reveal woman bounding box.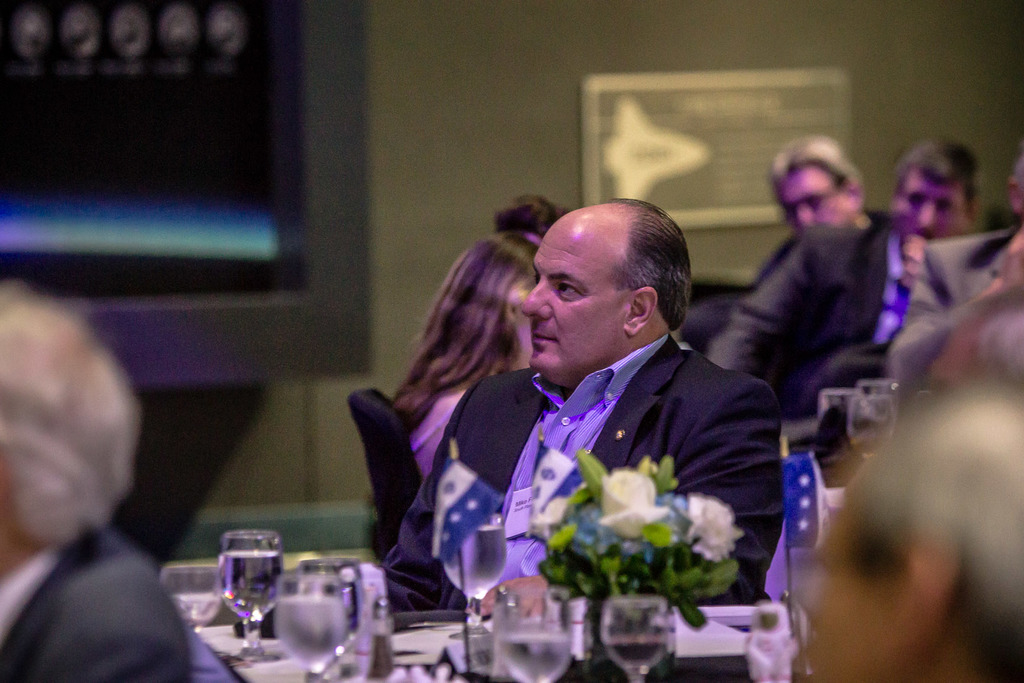
Revealed: 394/235/543/472.
